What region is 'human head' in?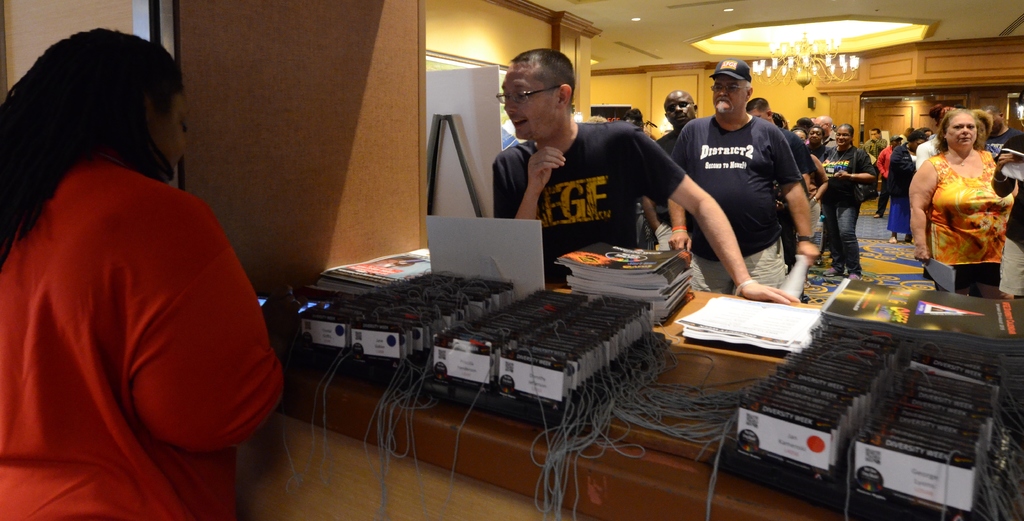
<region>867, 128, 881, 142</region>.
